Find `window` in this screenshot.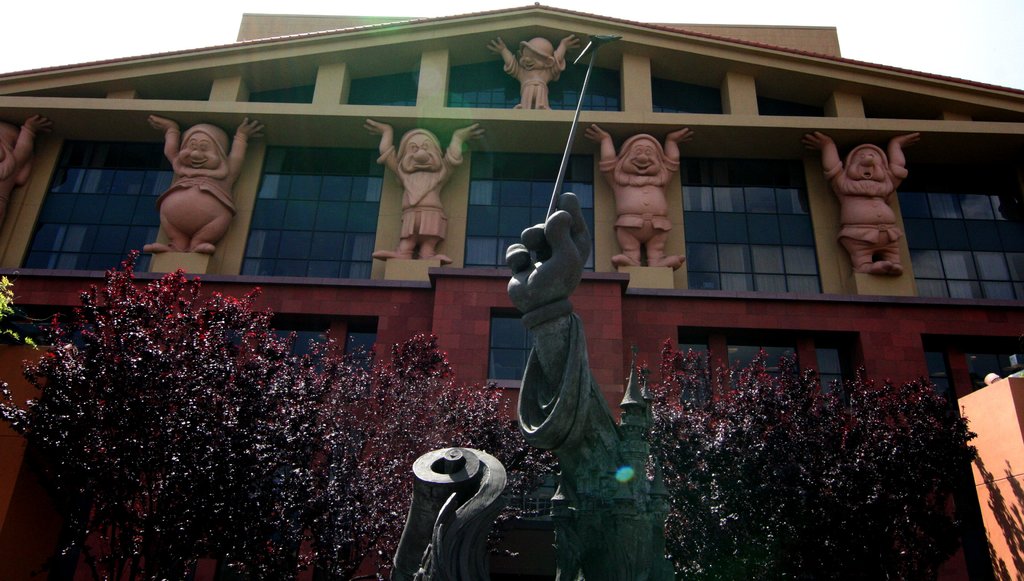
The bounding box for `window` is bbox=(244, 81, 315, 101).
